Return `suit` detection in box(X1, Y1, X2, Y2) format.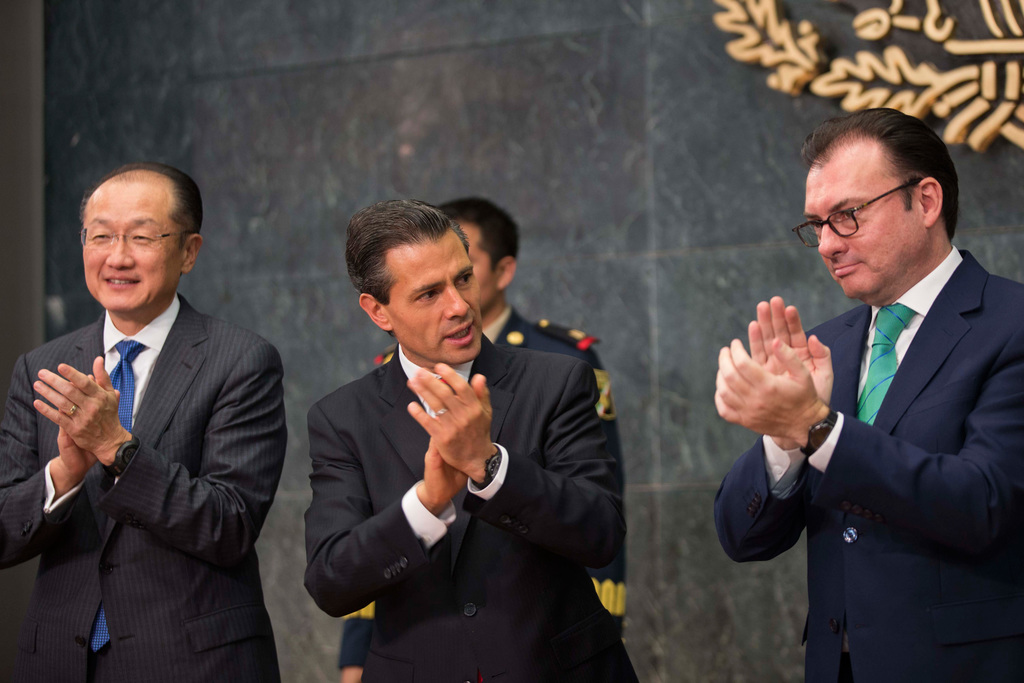
box(301, 331, 626, 682).
